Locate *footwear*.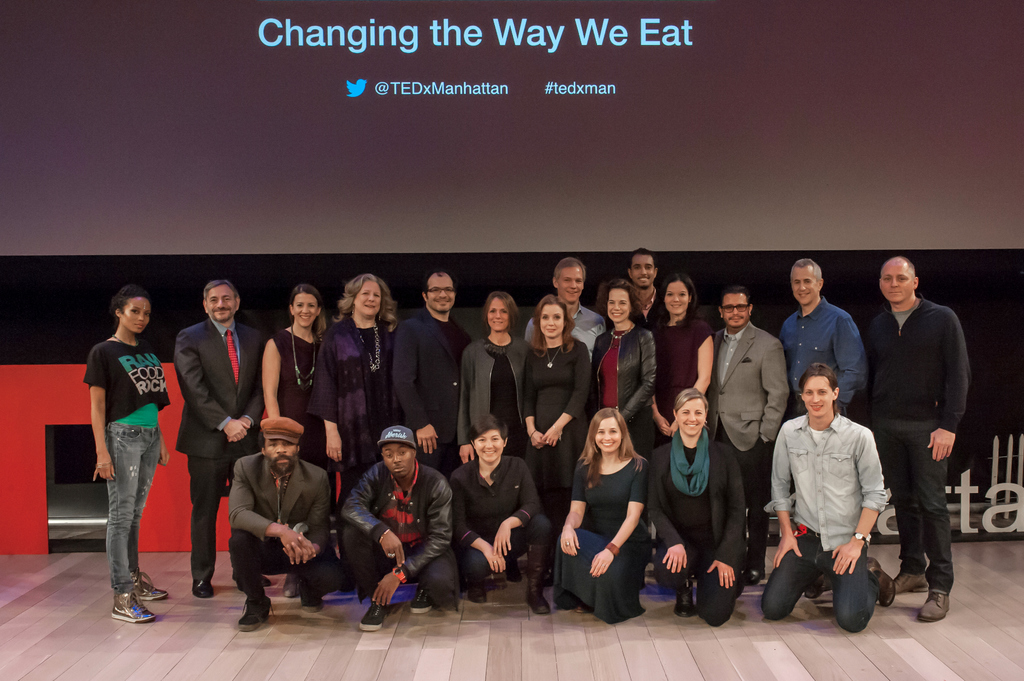
Bounding box: (x1=468, y1=581, x2=484, y2=605).
